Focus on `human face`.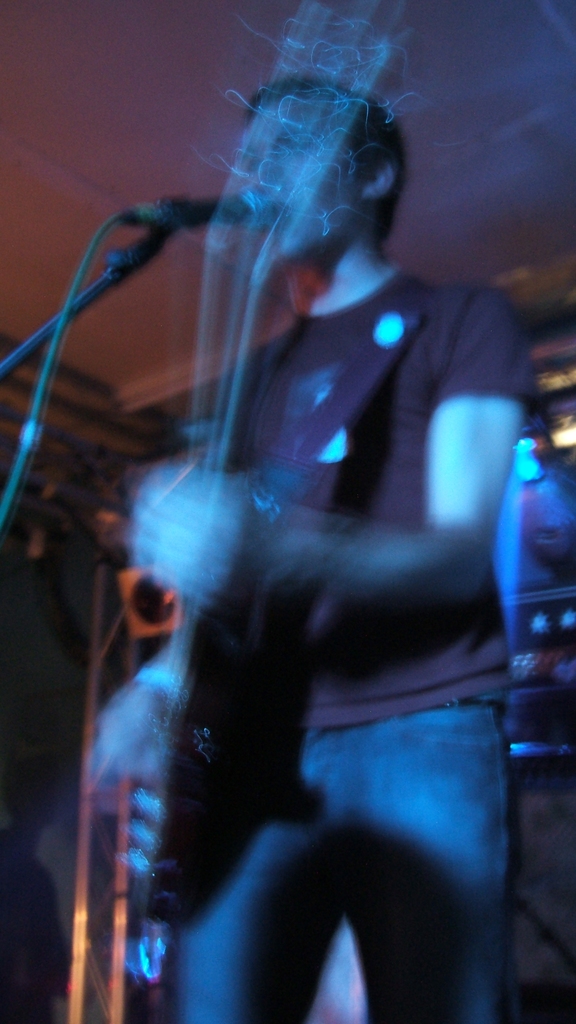
Focused at (x1=237, y1=100, x2=357, y2=265).
